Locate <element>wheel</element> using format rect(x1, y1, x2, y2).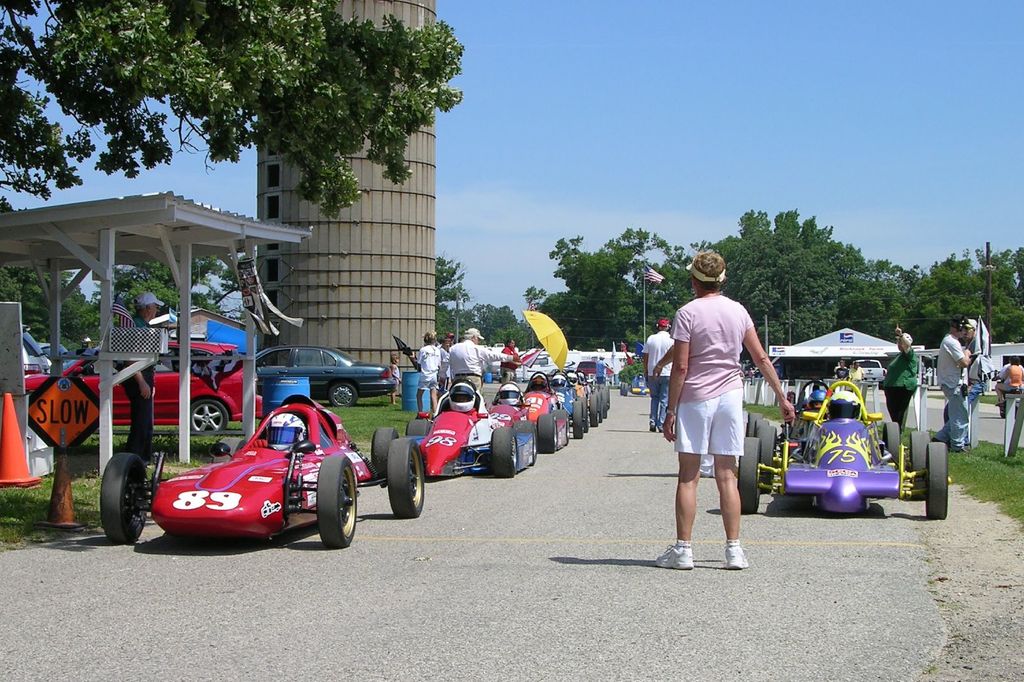
rect(328, 383, 364, 409).
